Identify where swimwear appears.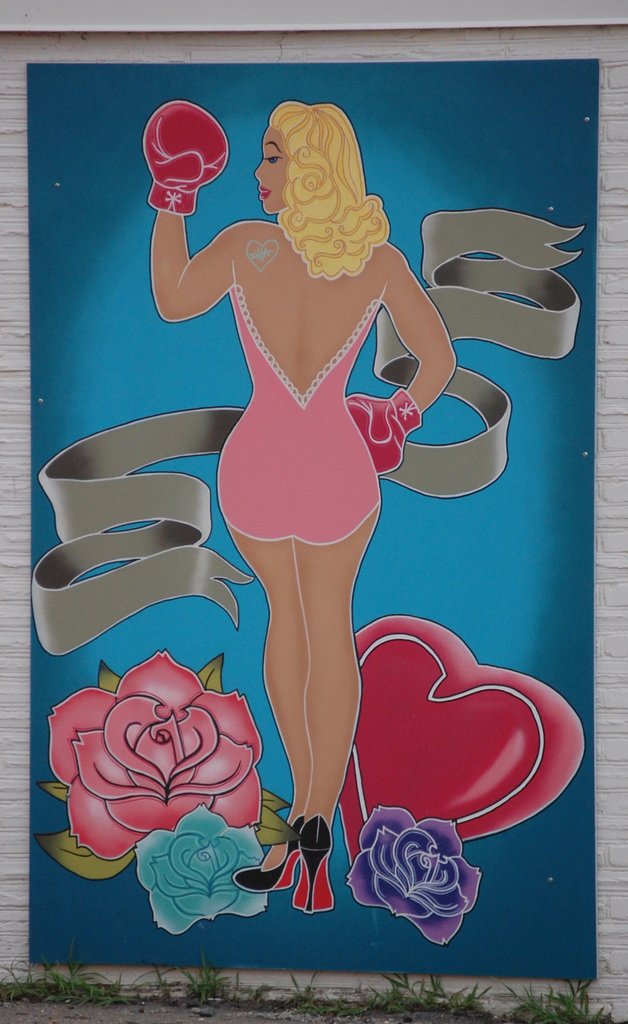
Appears at {"left": 212, "top": 269, "right": 382, "bottom": 538}.
